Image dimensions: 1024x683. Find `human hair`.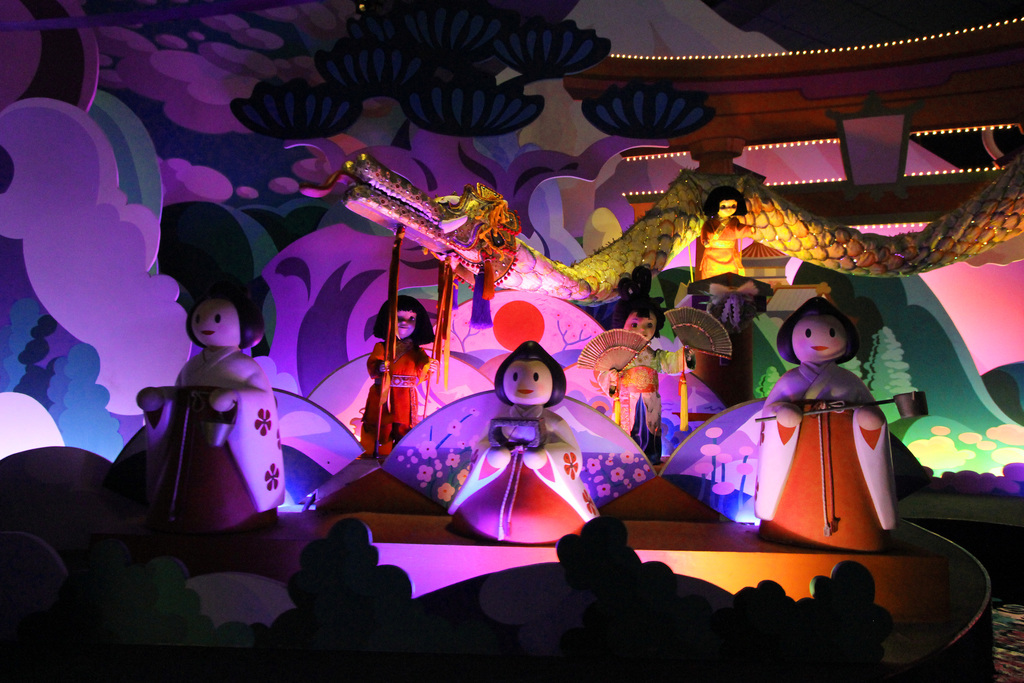
707:183:749:213.
